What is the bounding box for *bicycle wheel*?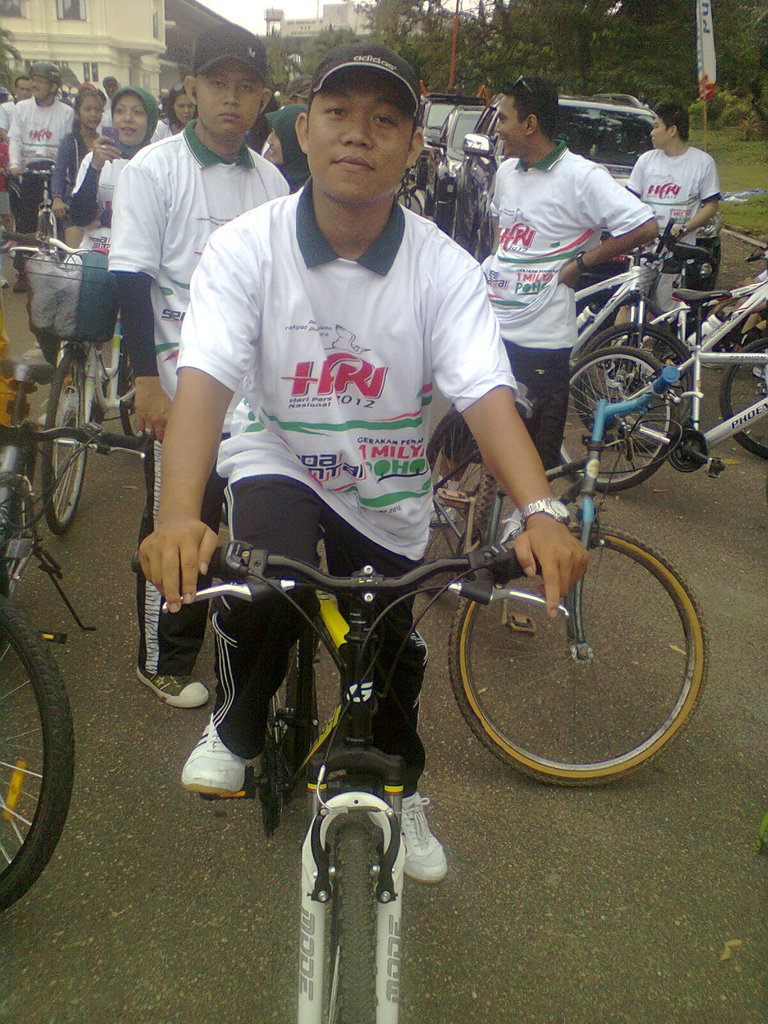
(left=723, top=337, right=767, bottom=461).
